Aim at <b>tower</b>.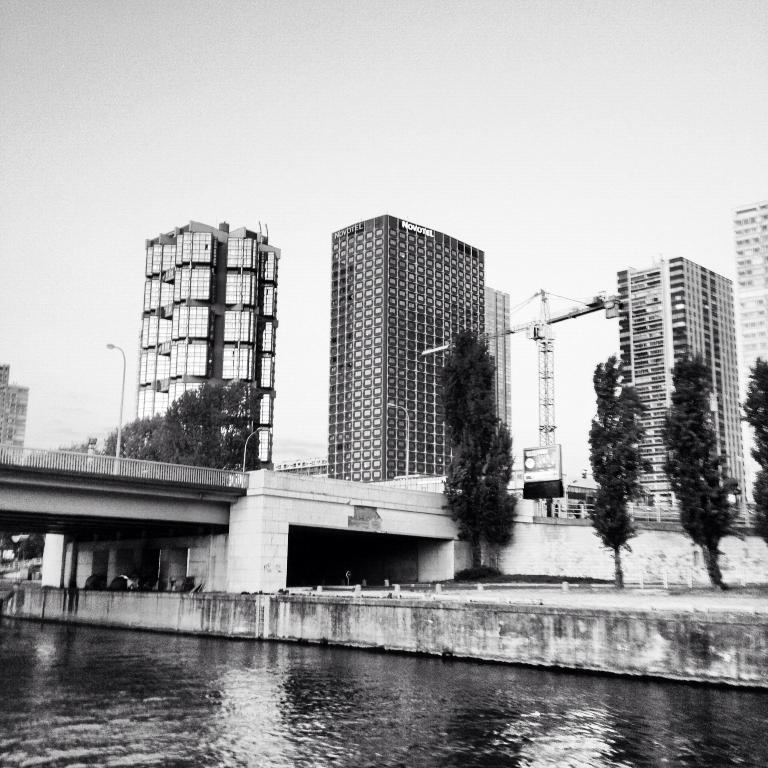
Aimed at bbox=[732, 202, 767, 477].
